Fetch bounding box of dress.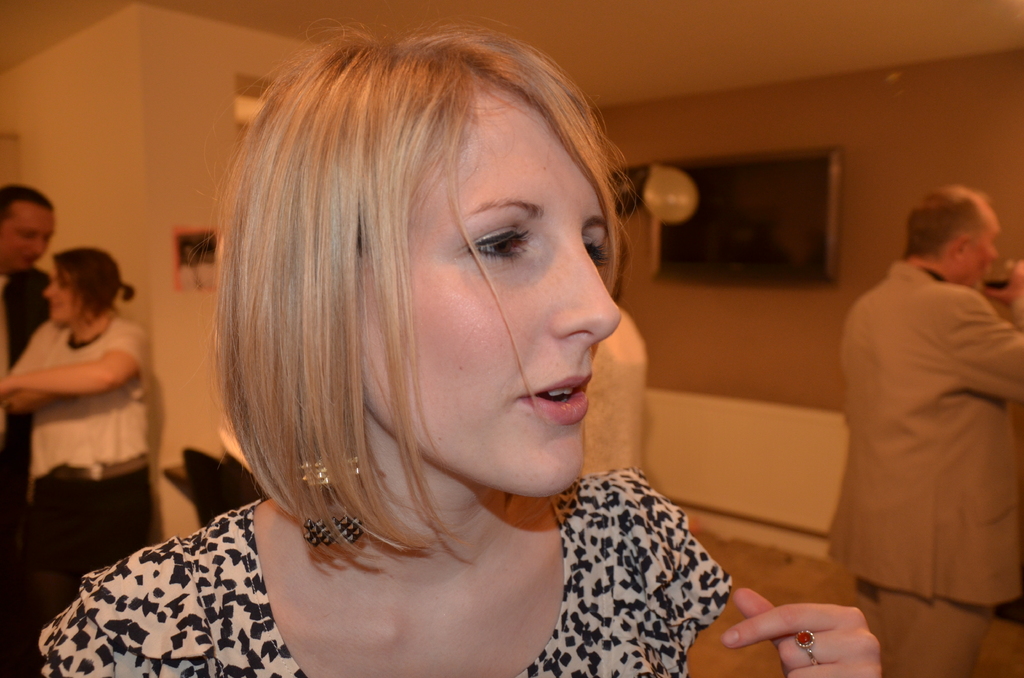
Bbox: BBox(35, 467, 735, 677).
